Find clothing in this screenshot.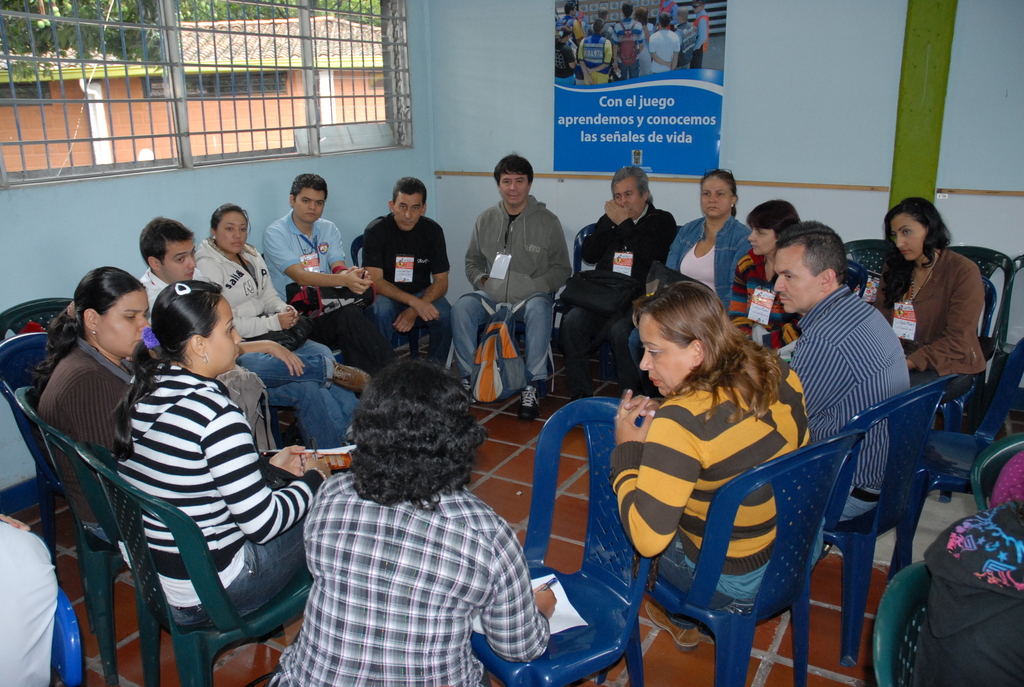
The bounding box for clothing is left=354, top=214, right=447, bottom=371.
